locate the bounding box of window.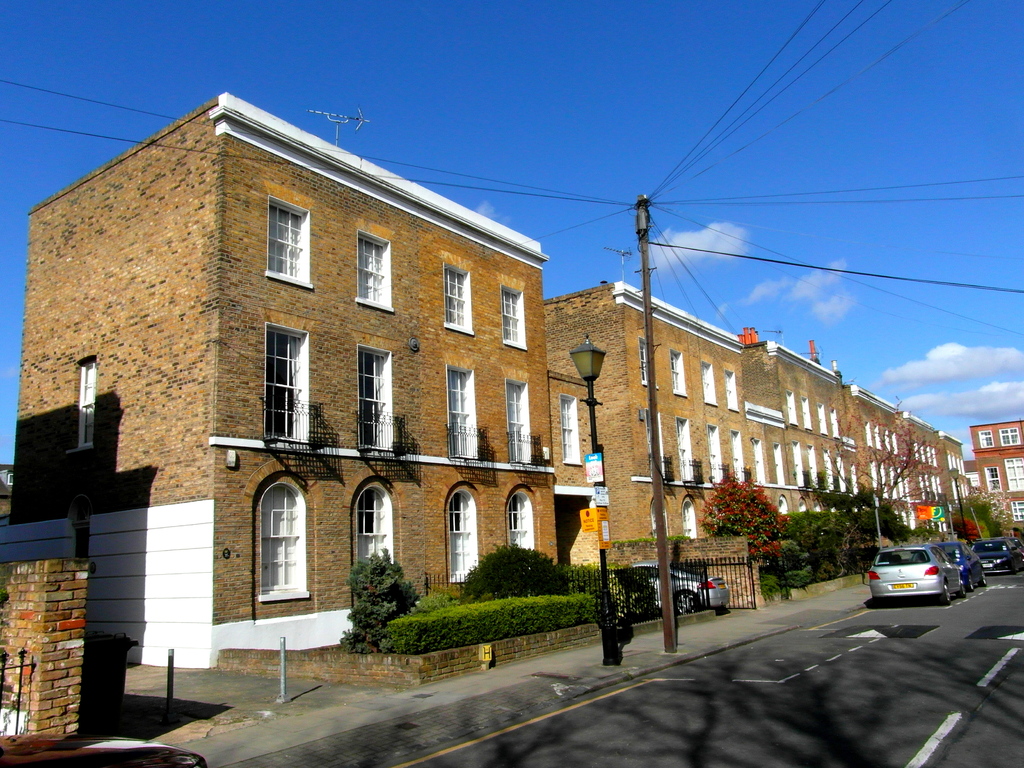
Bounding box: crop(884, 460, 891, 500).
